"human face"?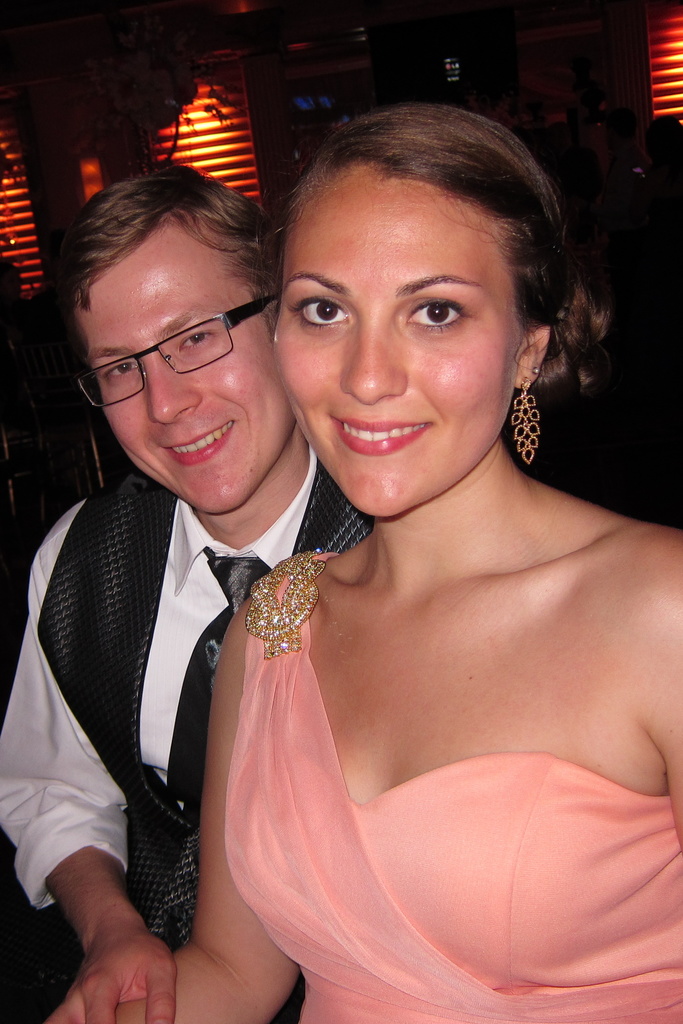
<region>269, 151, 516, 547</region>
